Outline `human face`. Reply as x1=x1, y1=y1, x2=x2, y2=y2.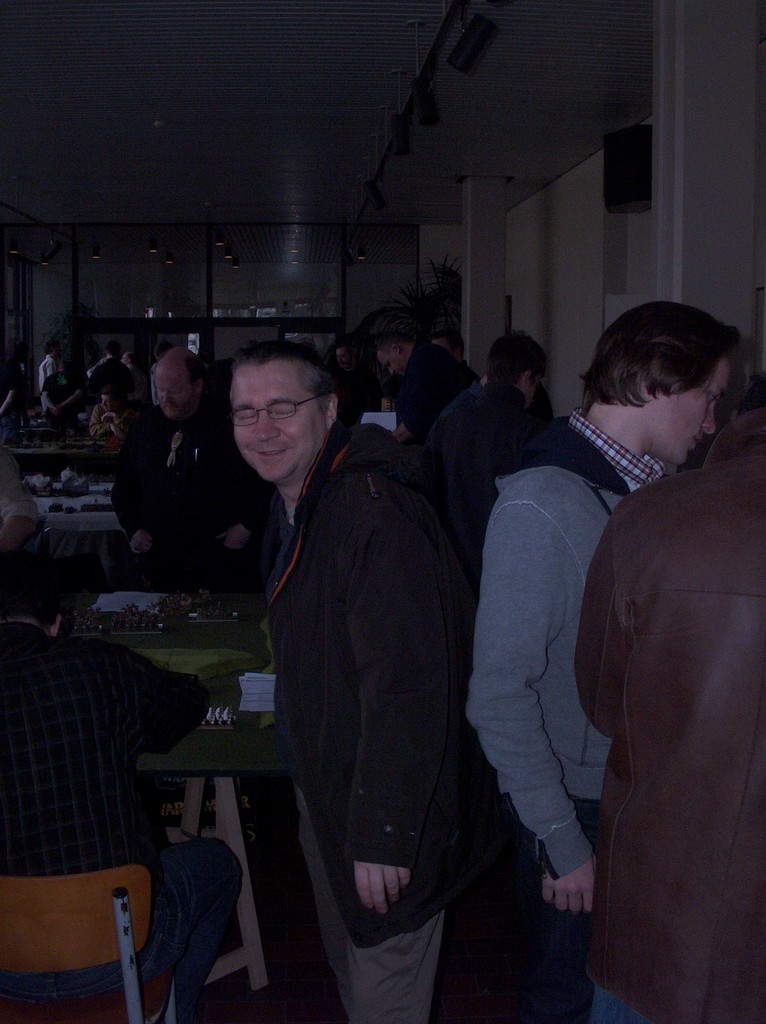
x1=149, y1=358, x2=202, y2=415.
